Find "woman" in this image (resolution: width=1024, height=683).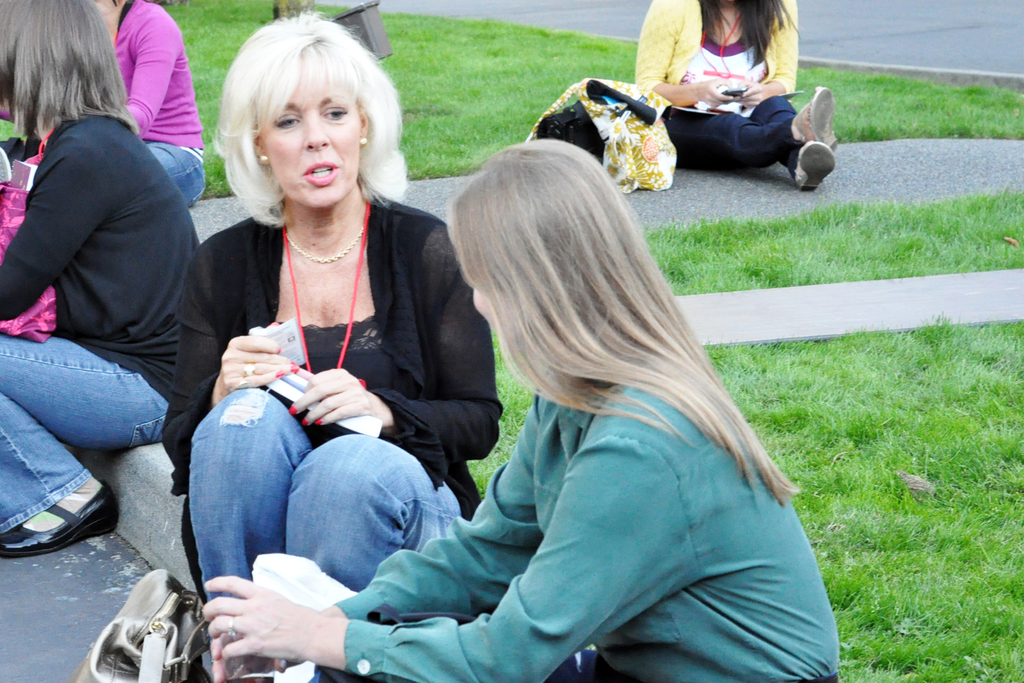
{"left": 161, "top": 13, "right": 511, "bottom": 682}.
